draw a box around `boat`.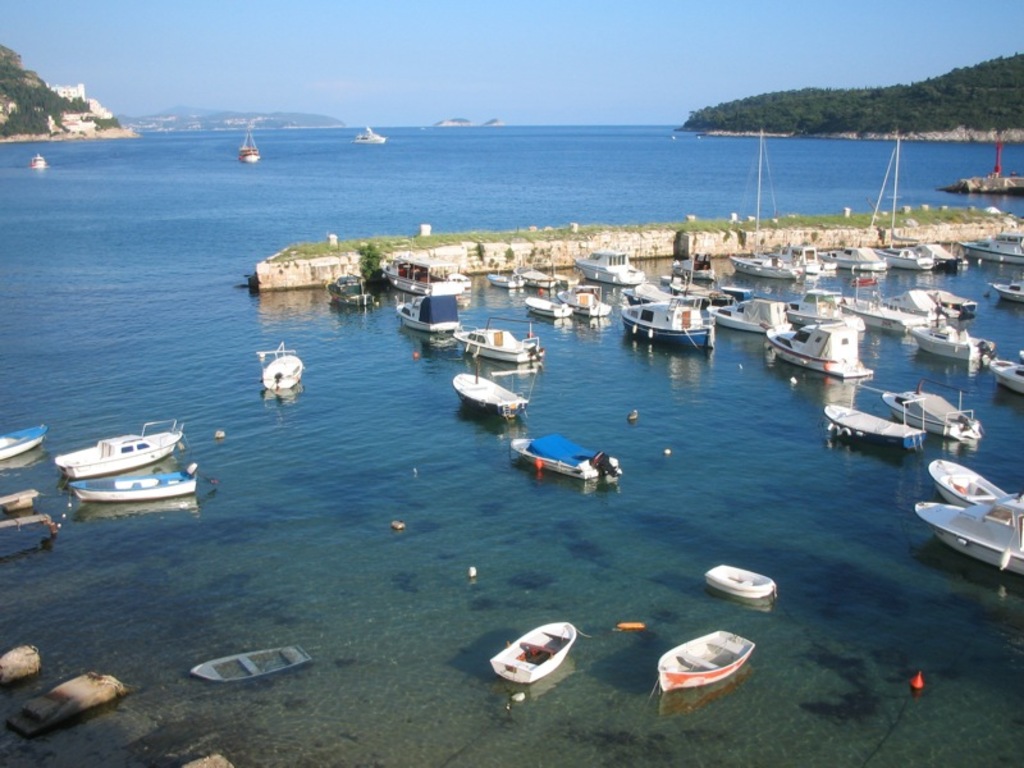
x1=55 y1=417 x2=186 y2=483.
